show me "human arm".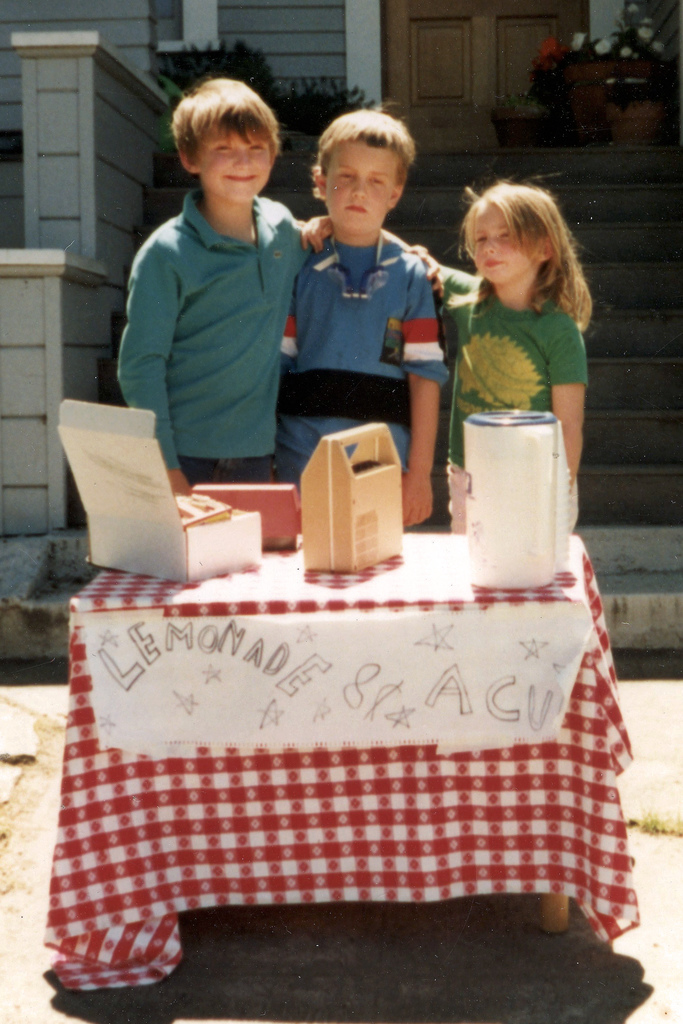
"human arm" is here: 407:240:449:300.
